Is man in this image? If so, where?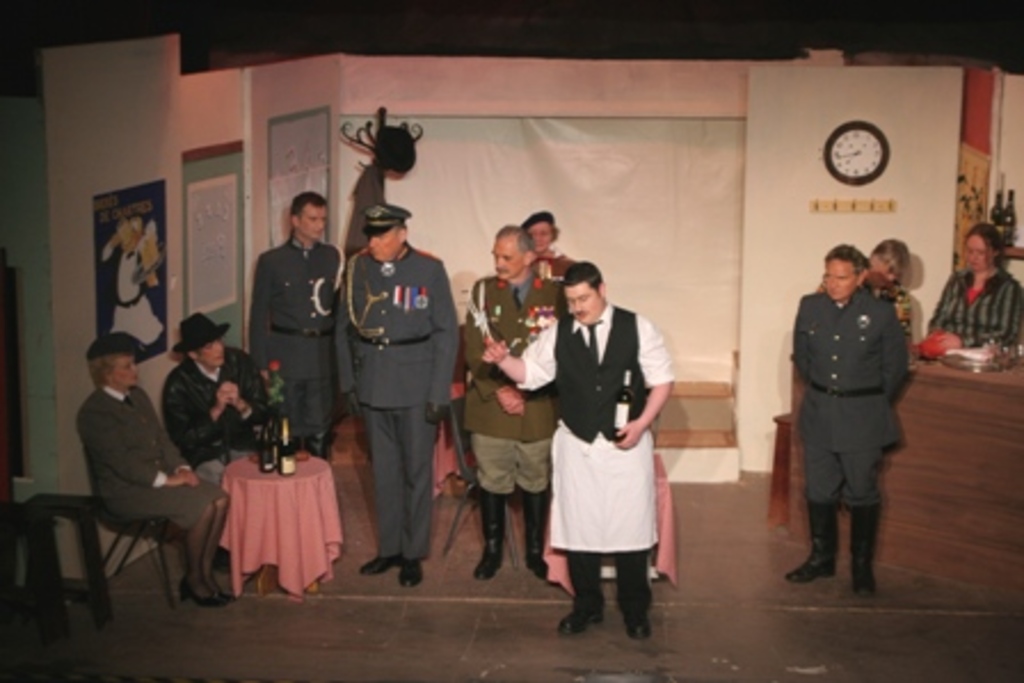
Yes, at [left=336, top=203, right=459, bottom=587].
